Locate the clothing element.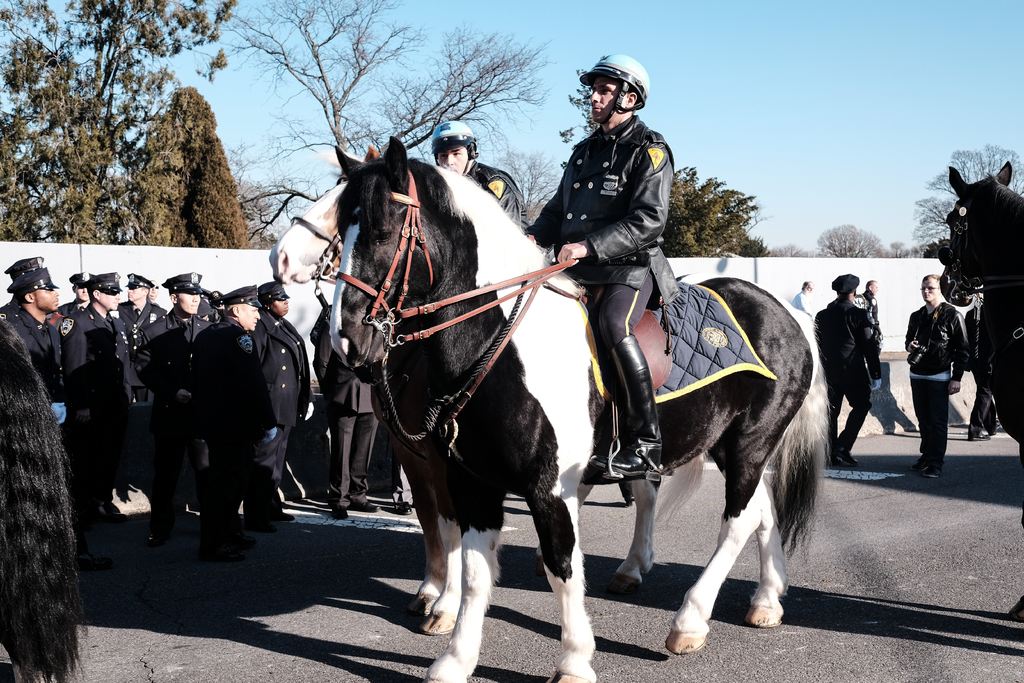
Element bbox: x1=961 y1=305 x2=1000 y2=434.
